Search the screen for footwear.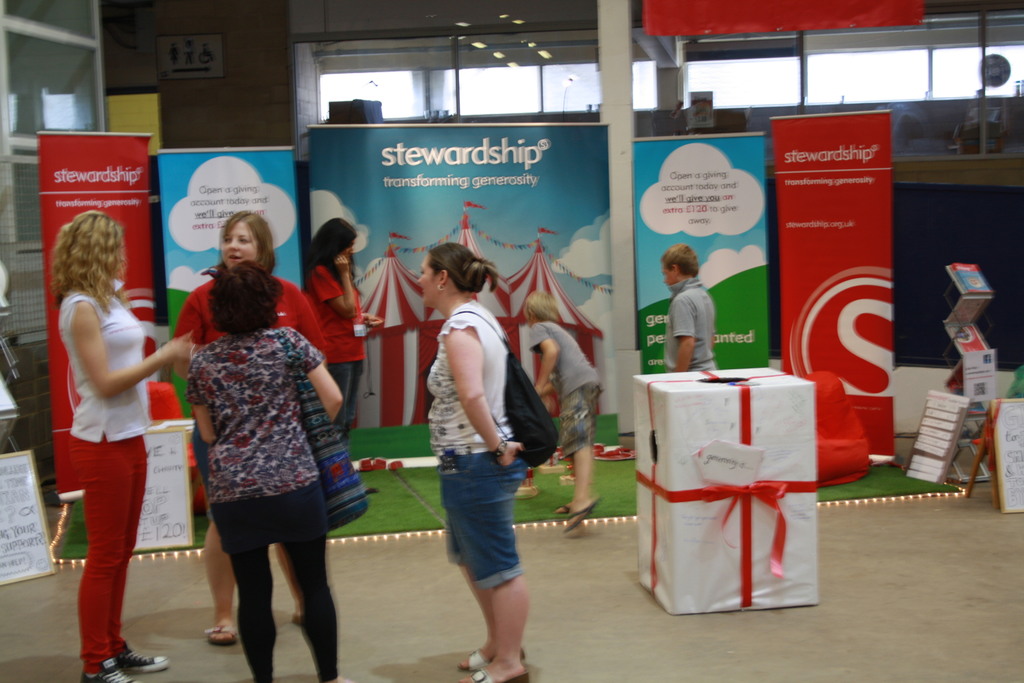
Found at pyautogui.locateOnScreen(461, 649, 492, 659).
